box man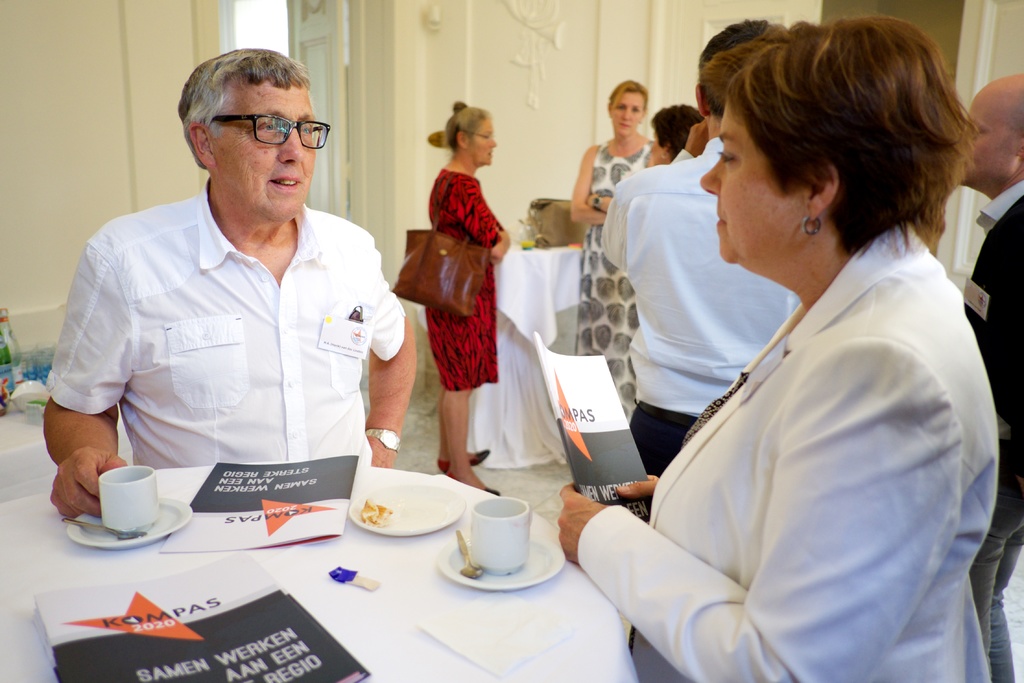
(45,37,422,522)
